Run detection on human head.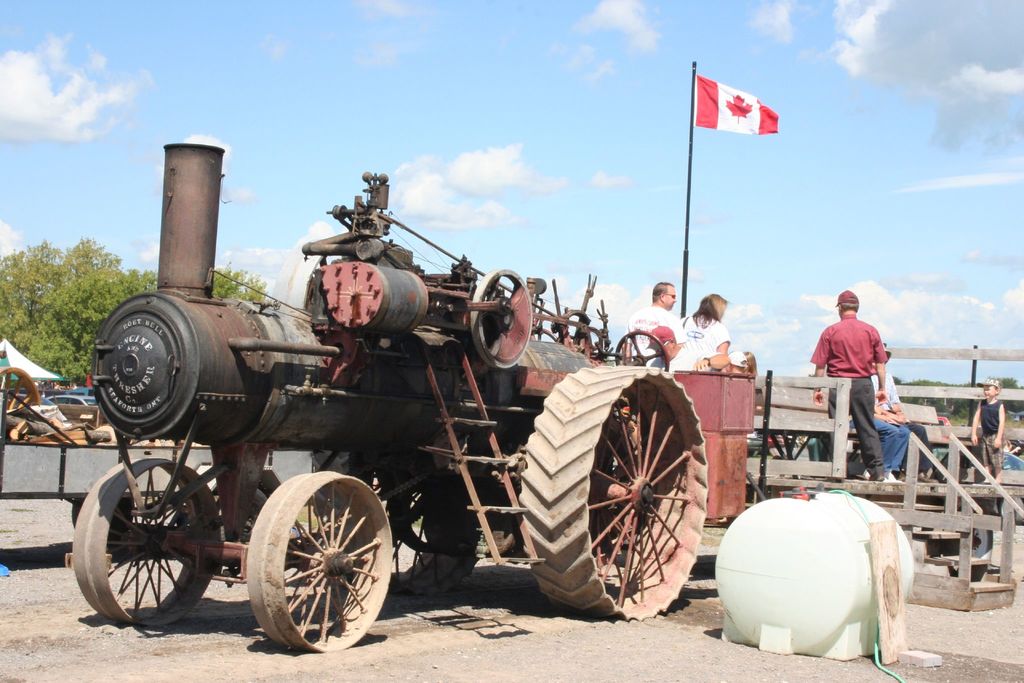
Result: Rect(833, 284, 860, 311).
